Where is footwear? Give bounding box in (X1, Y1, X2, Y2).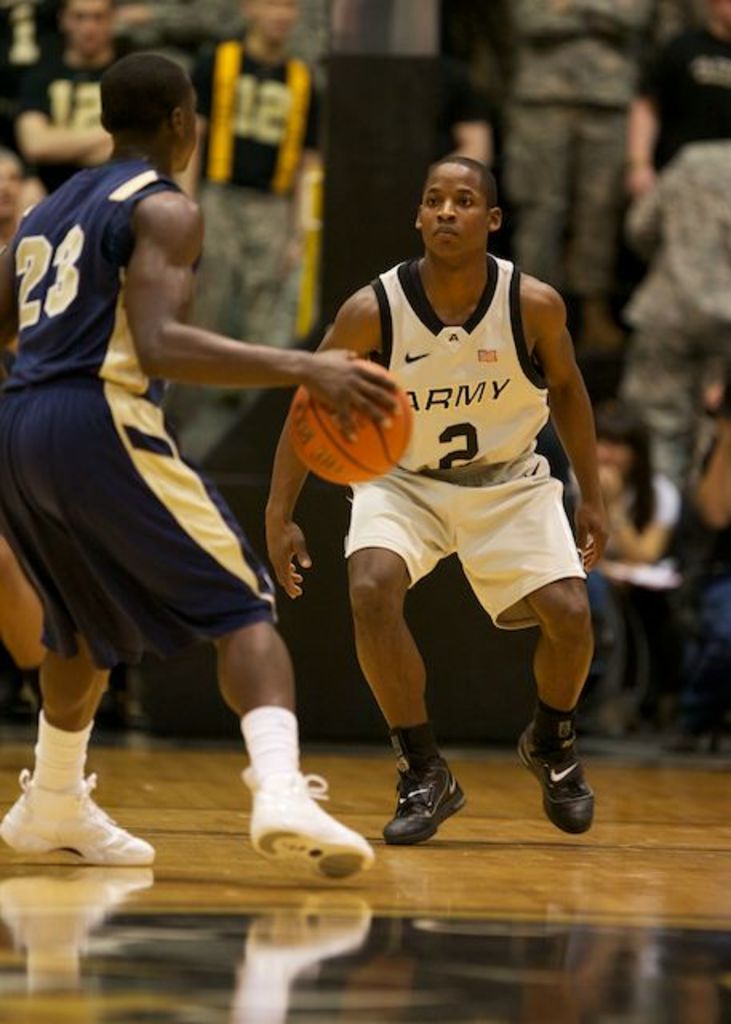
(382, 755, 465, 846).
